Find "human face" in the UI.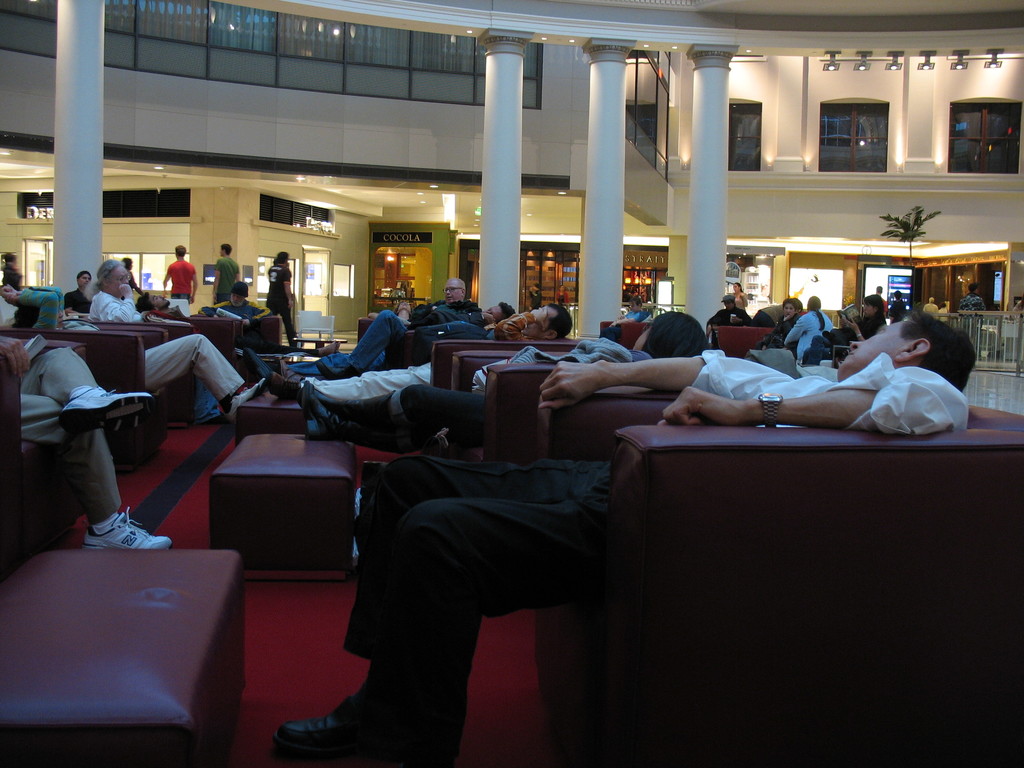
UI element at detection(113, 268, 131, 298).
